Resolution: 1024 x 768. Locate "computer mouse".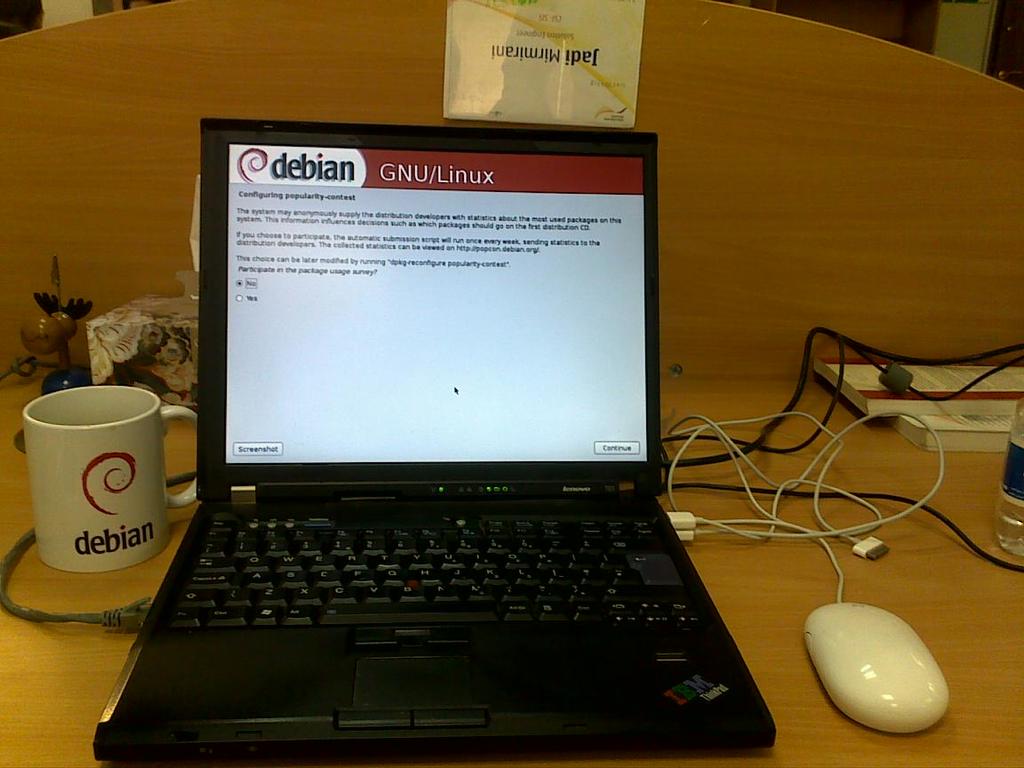
<region>804, 596, 950, 737</region>.
